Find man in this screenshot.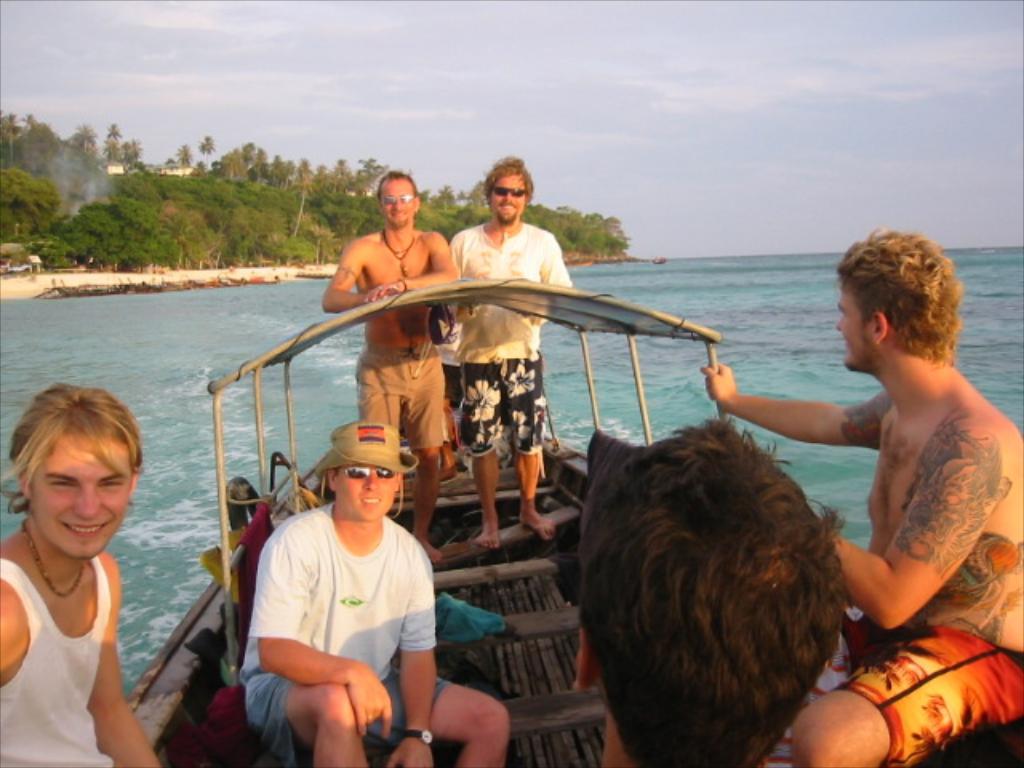
The bounding box for man is 240, 418, 509, 766.
